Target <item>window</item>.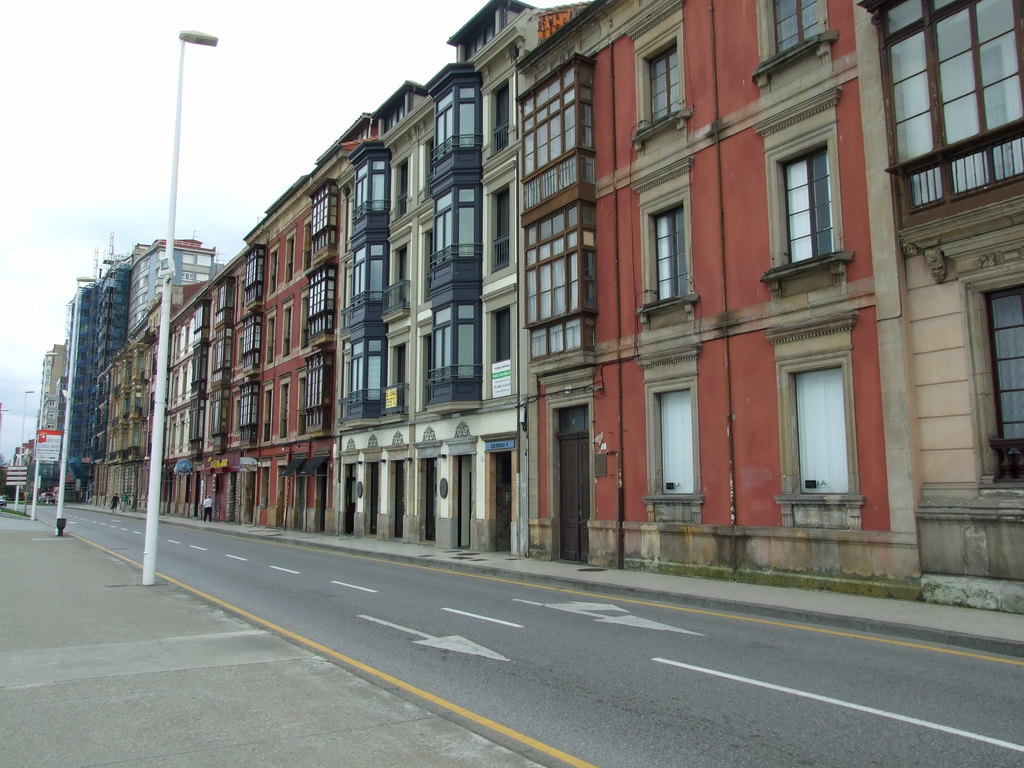
Target region: bbox=(787, 358, 856, 502).
